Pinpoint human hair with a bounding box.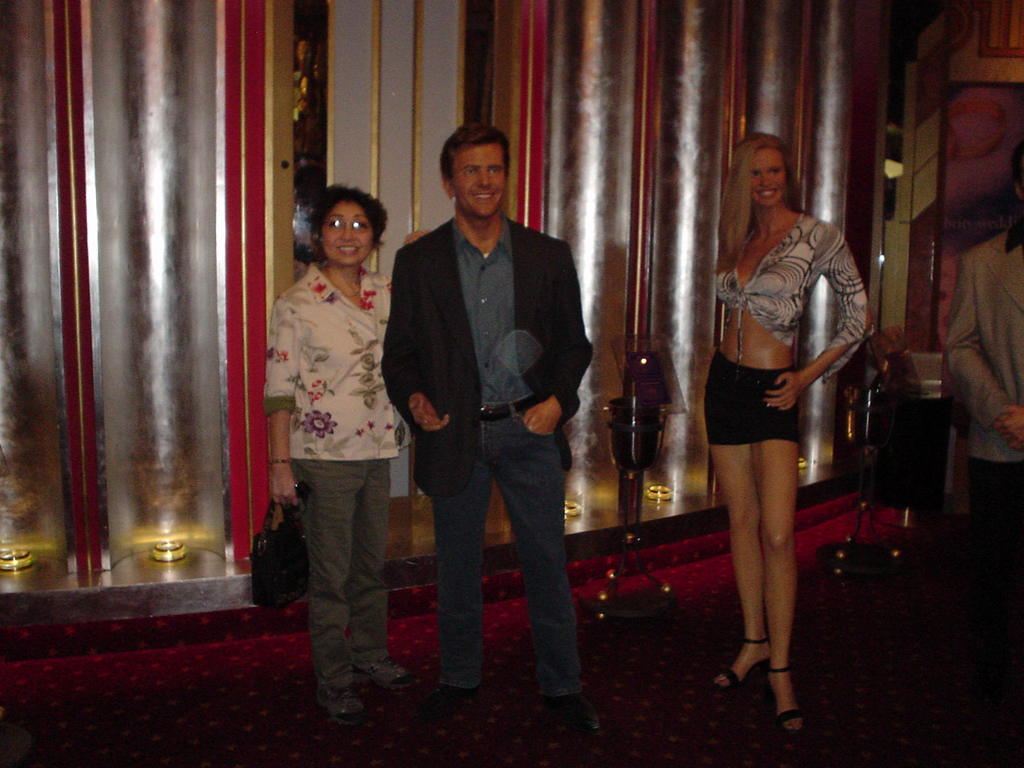
x1=295, y1=177, x2=387, y2=265.
